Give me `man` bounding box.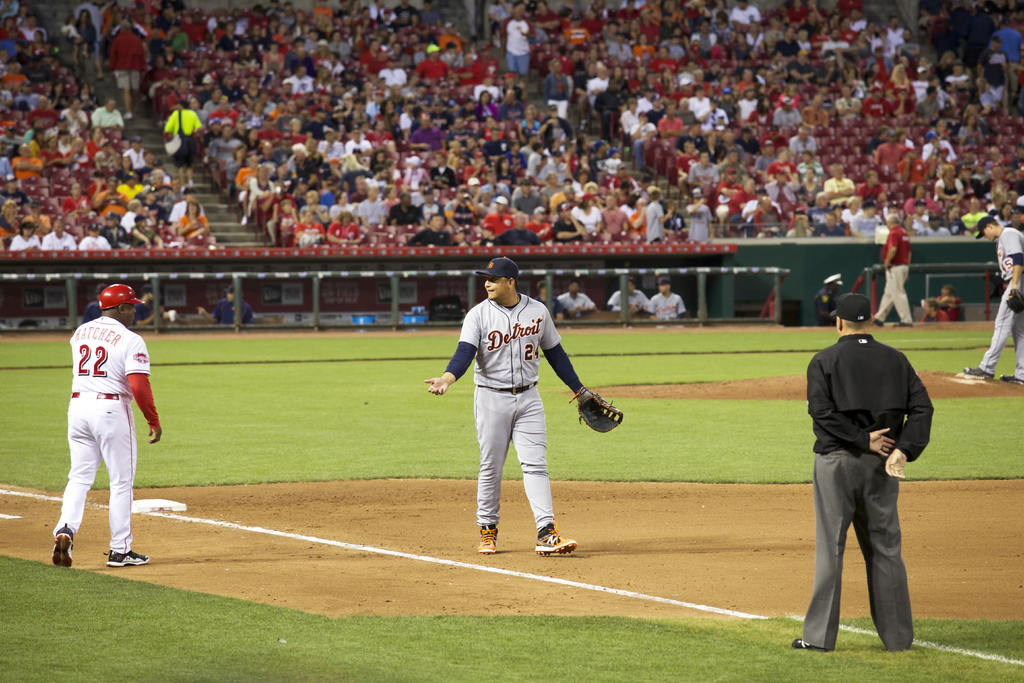
BBox(162, 104, 201, 199).
